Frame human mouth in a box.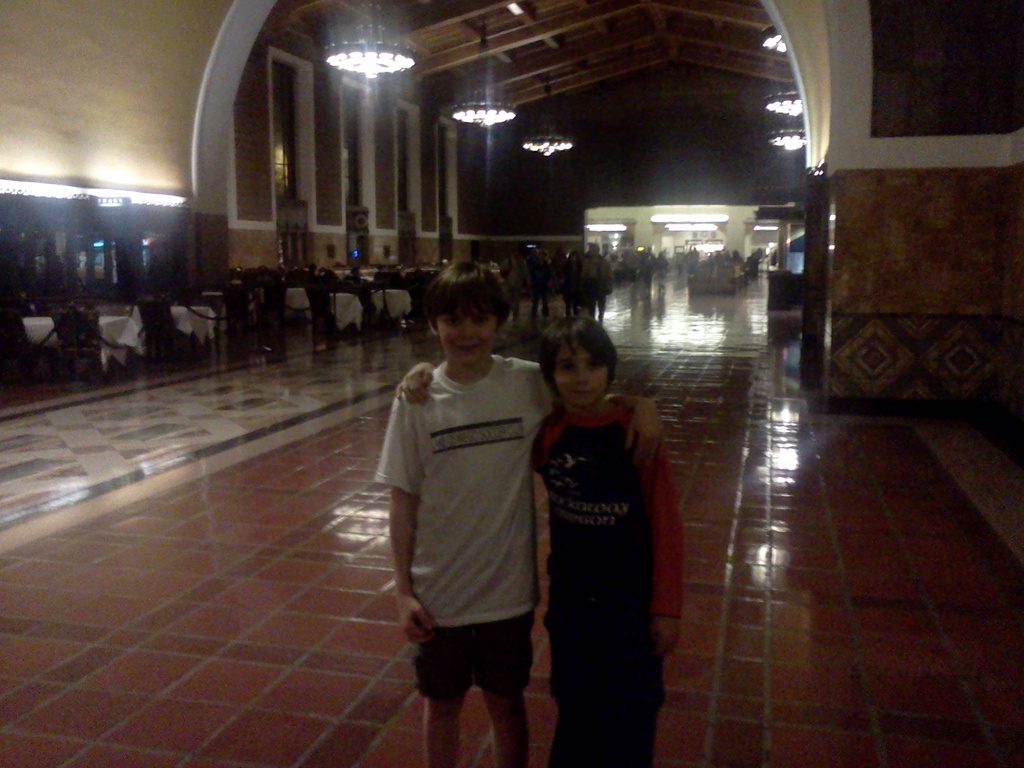
bbox(453, 339, 485, 359).
